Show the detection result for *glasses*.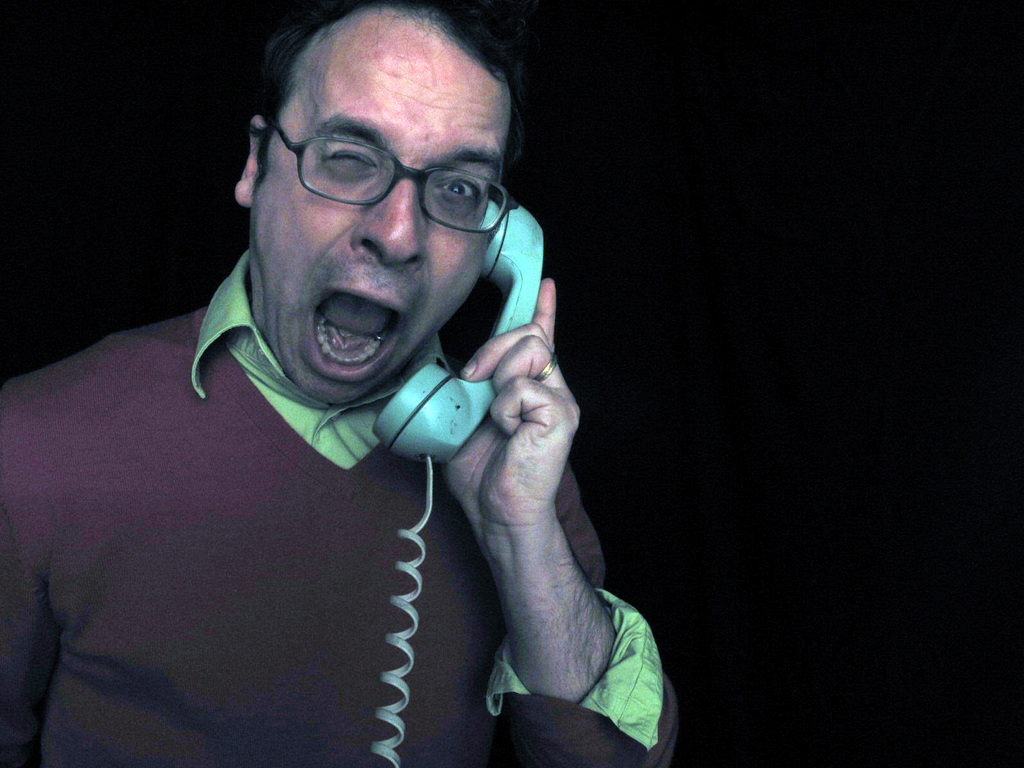
245/107/516/228.
